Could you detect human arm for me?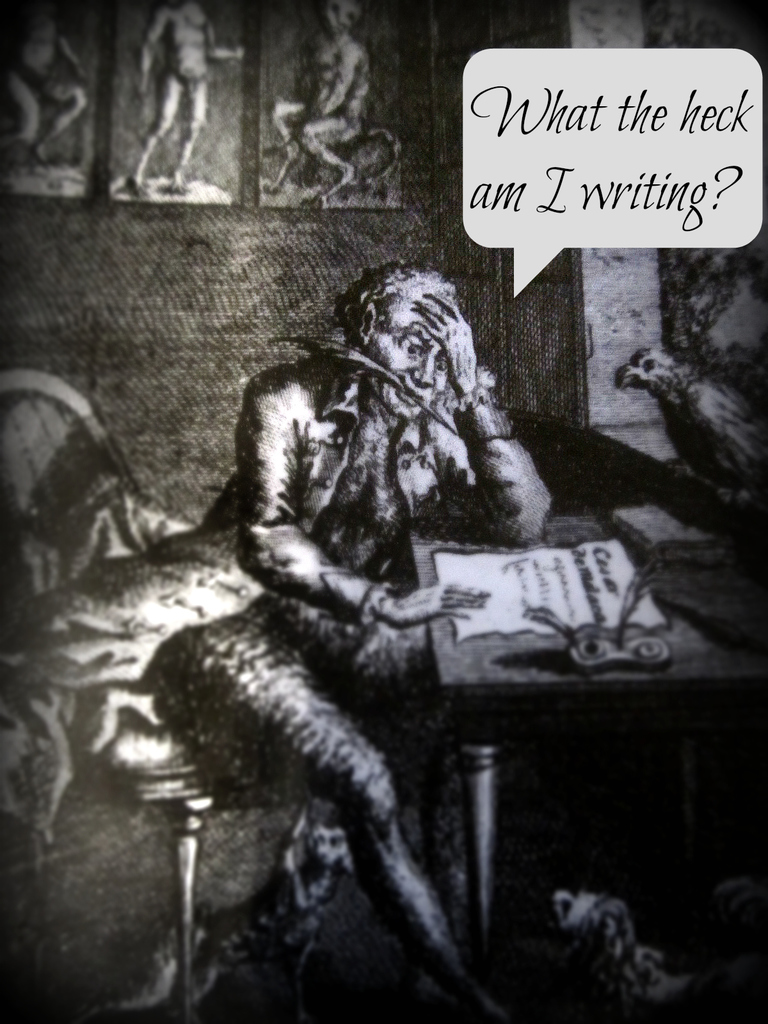
Detection result: 410:281:559:550.
